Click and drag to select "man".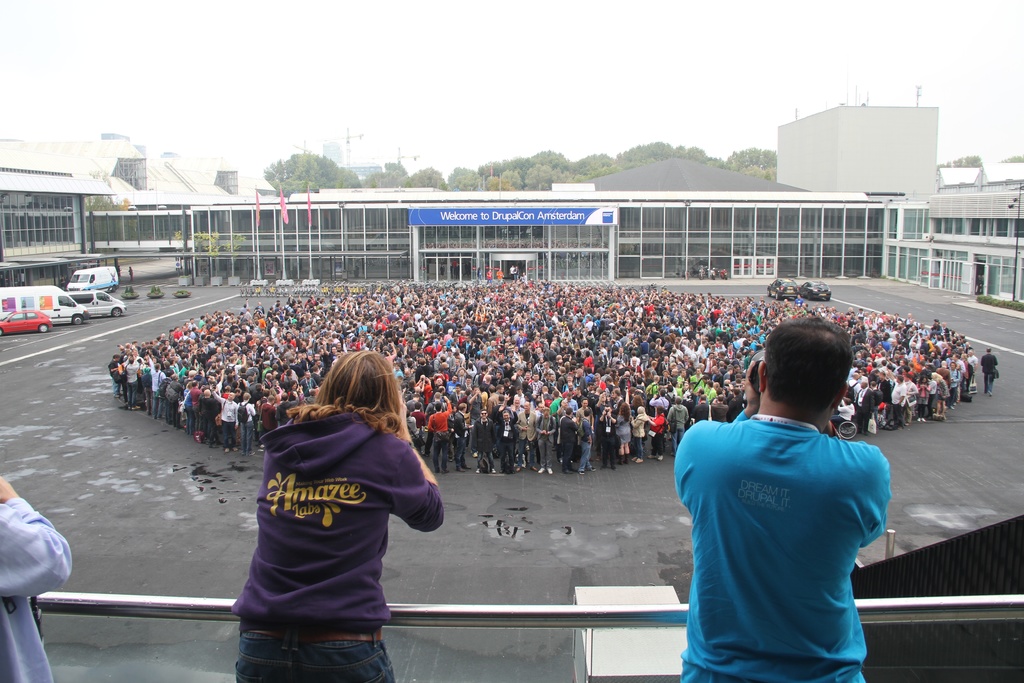
Selection: (x1=665, y1=395, x2=689, y2=459).
